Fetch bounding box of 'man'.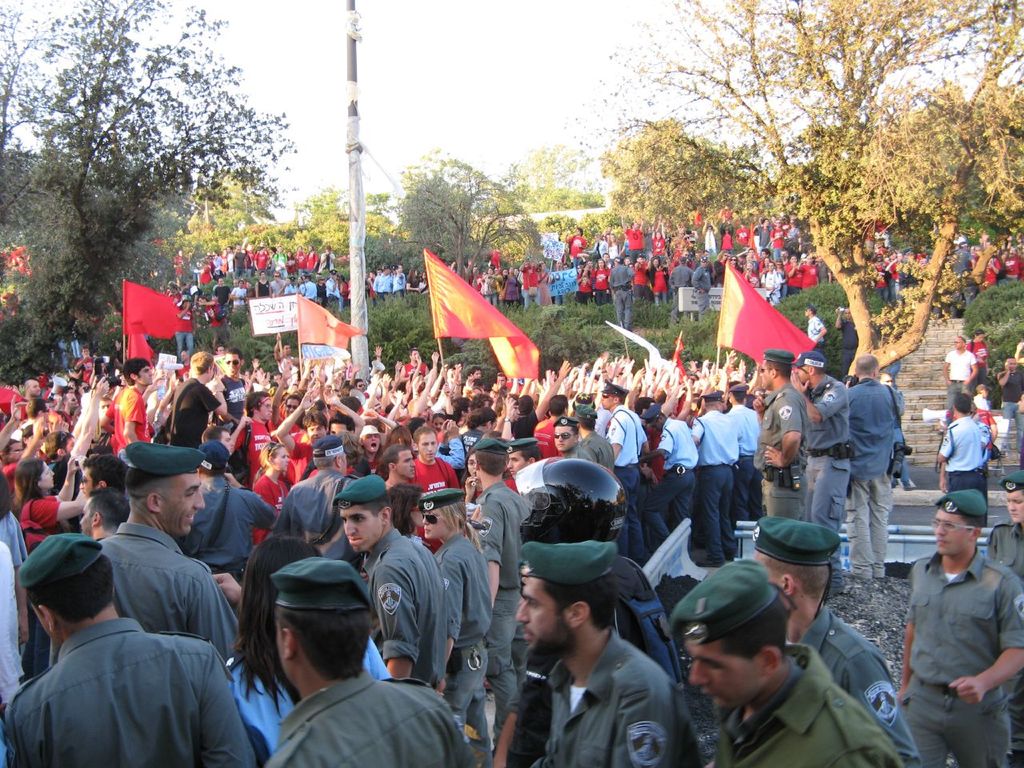
Bbox: 943:234:978:325.
